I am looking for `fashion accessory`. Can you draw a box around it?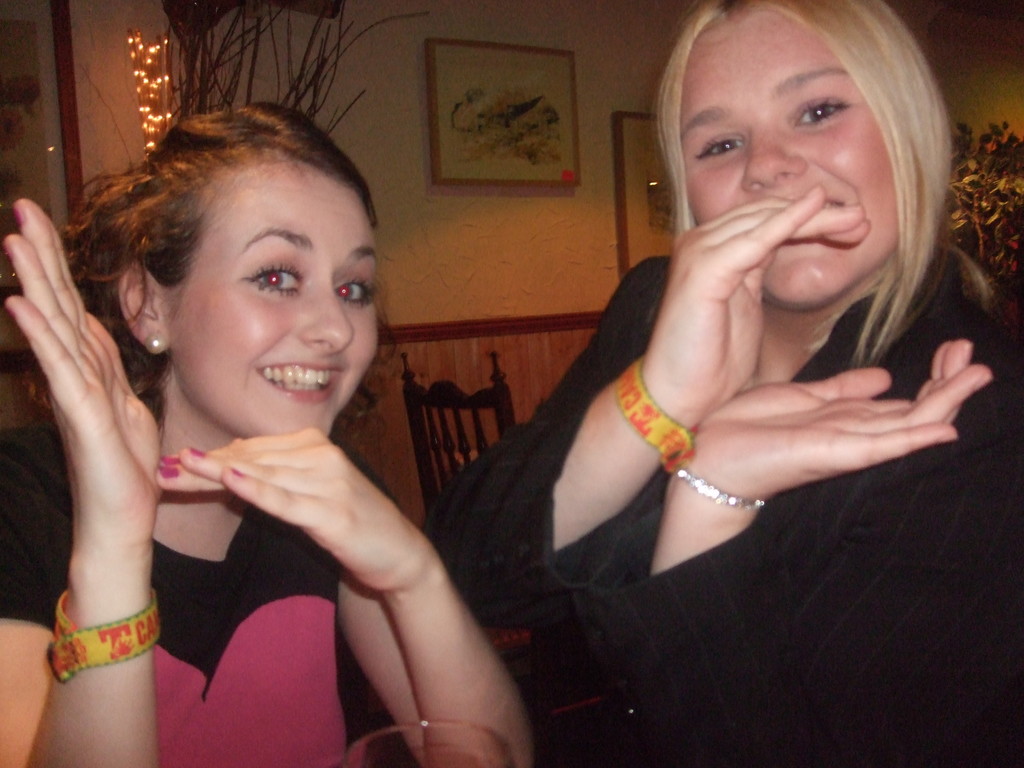
Sure, the bounding box is <region>230, 465, 241, 472</region>.
